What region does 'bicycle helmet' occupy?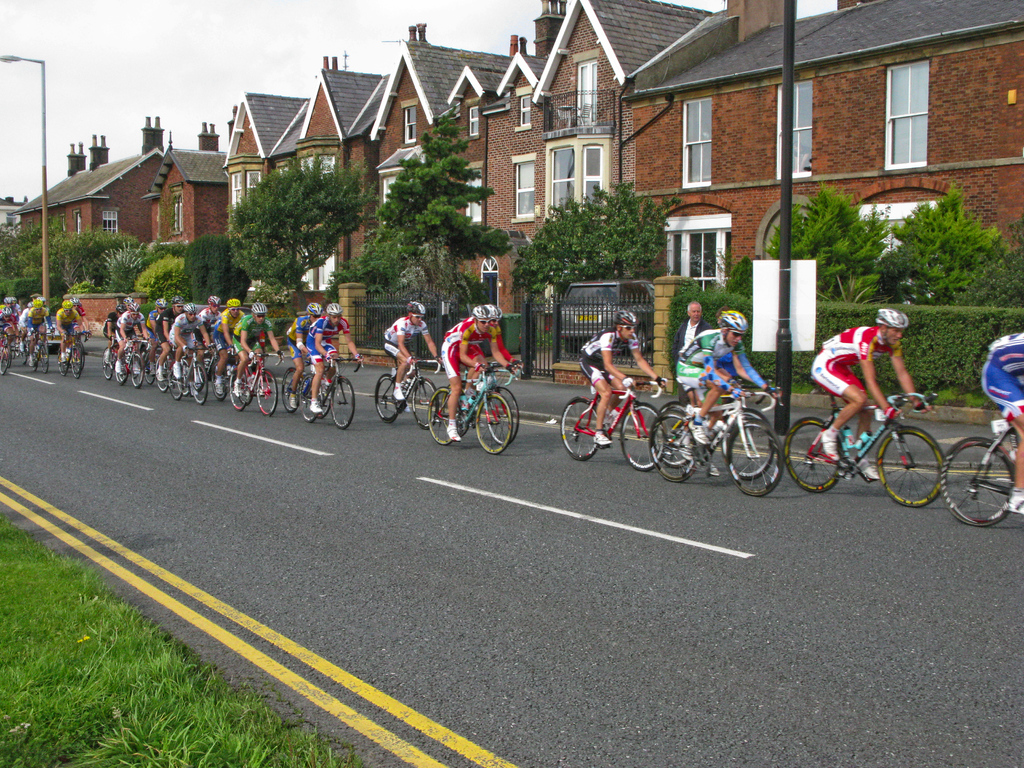
select_region(617, 310, 632, 328).
